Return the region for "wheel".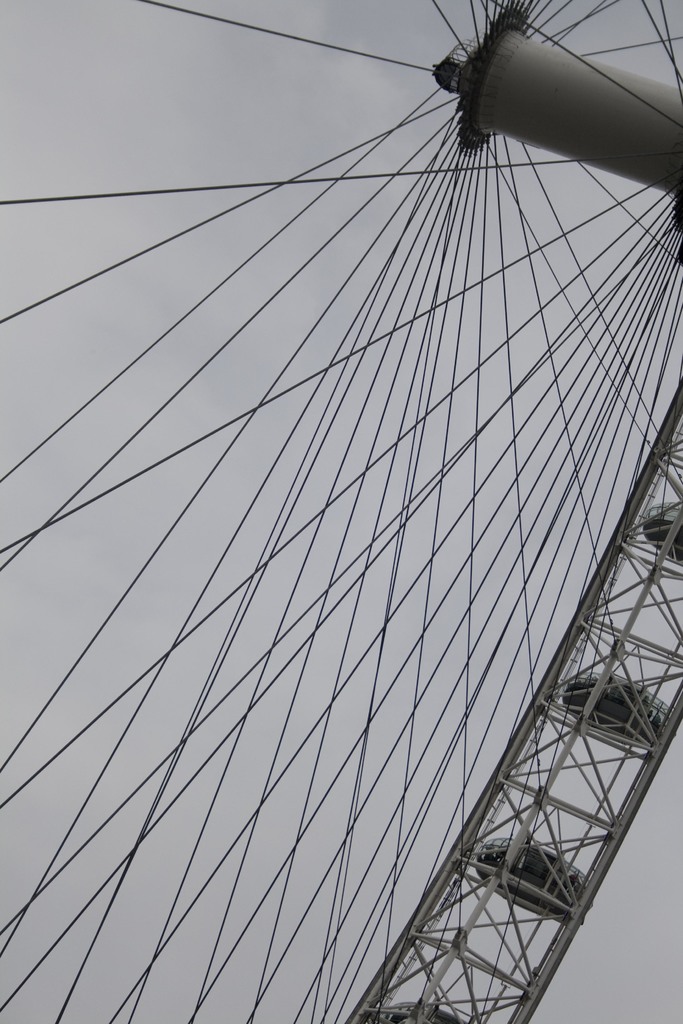
<bbox>18, 0, 672, 1023</bbox>.
